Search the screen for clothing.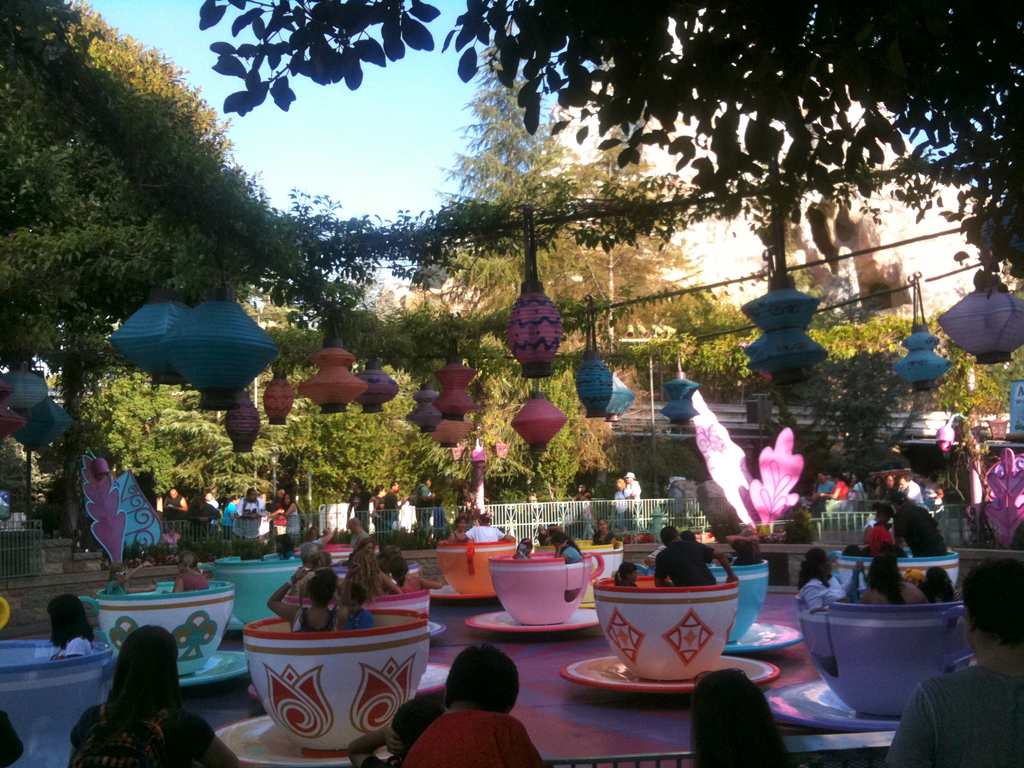
Found at {"left": 859, "top": 586, "right": 924, "bottom": 608}.
